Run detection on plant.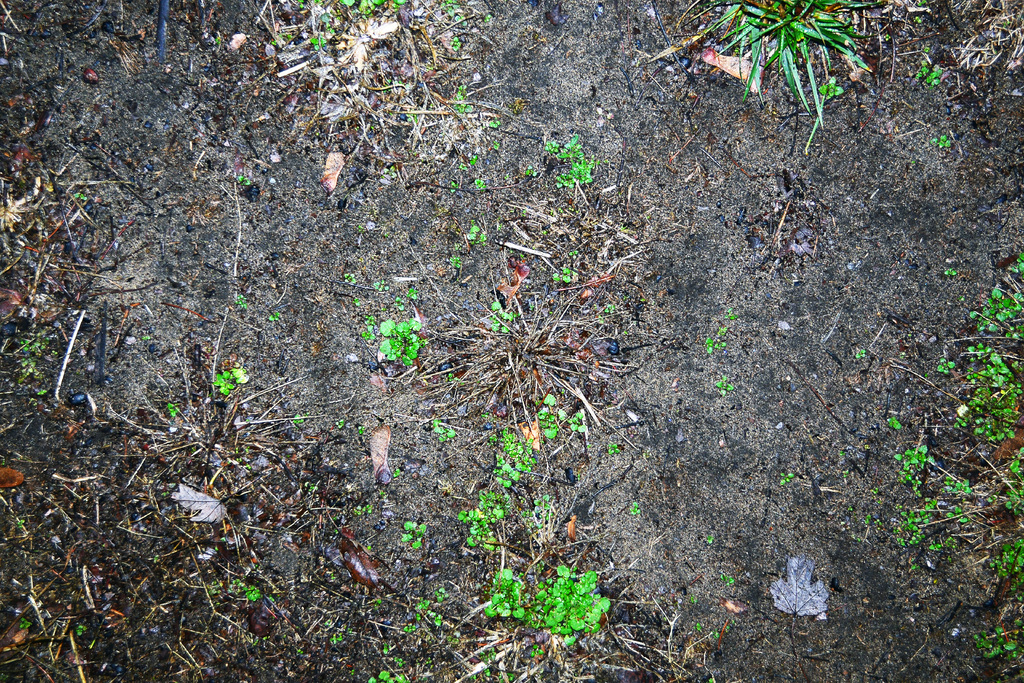
Result: box(865, 514, 875, 529).
